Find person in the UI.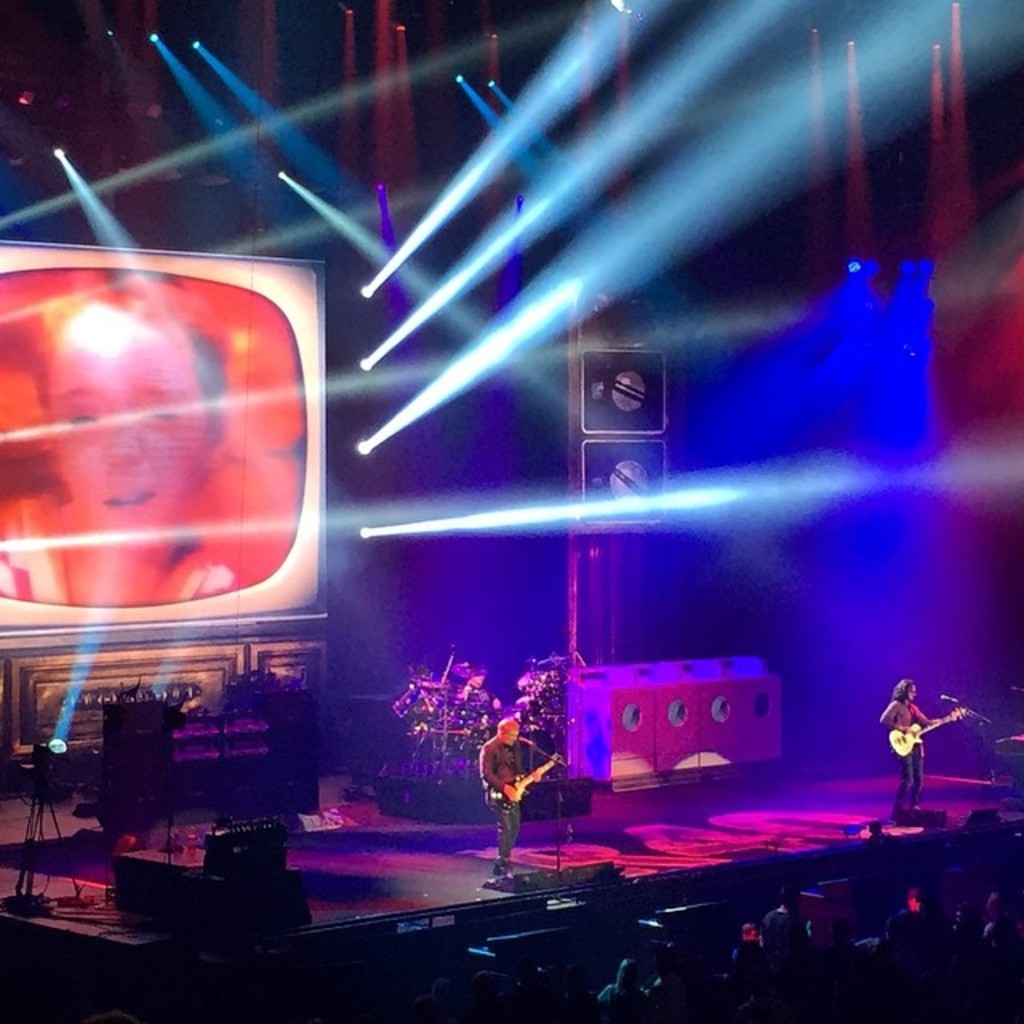
UI element at 477, 717, 538, 862.
